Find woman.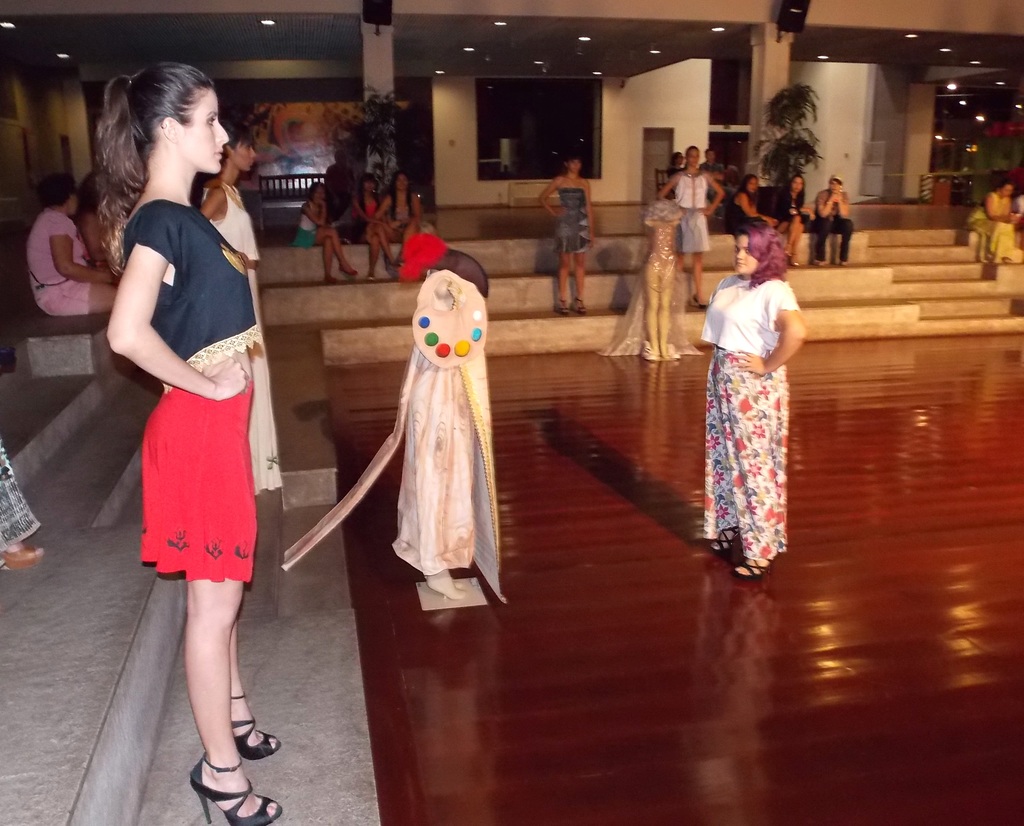
locate(692, 205, 816, 574).
